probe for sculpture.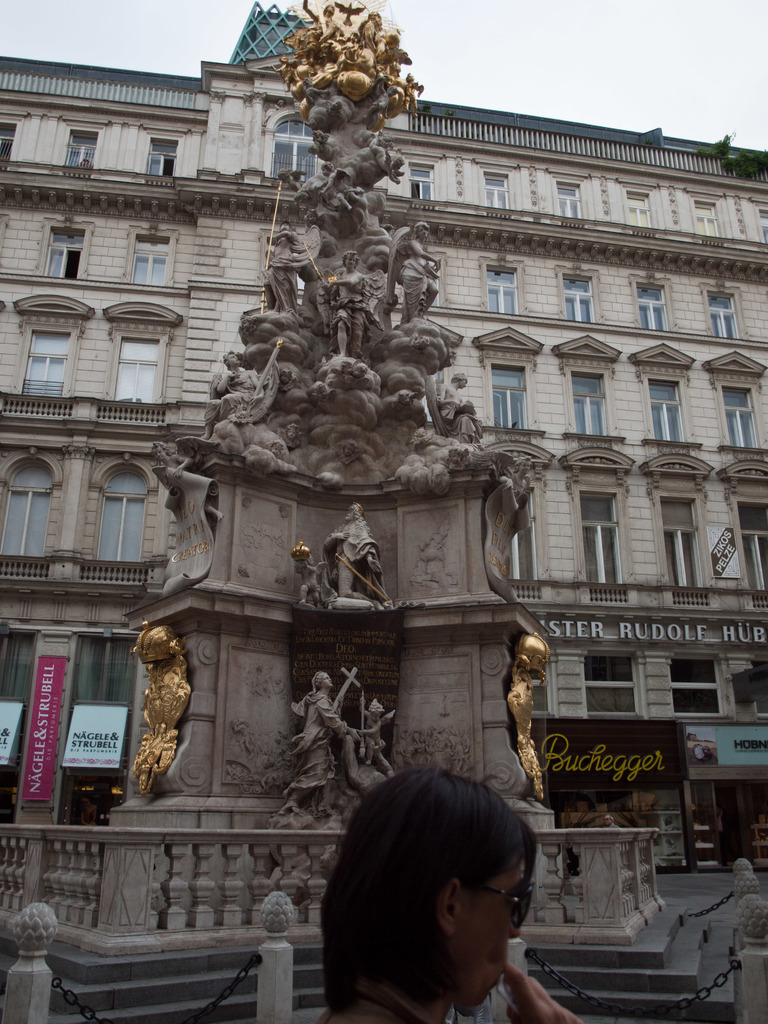
Probe result: locate(408, 333, 432, 348).
